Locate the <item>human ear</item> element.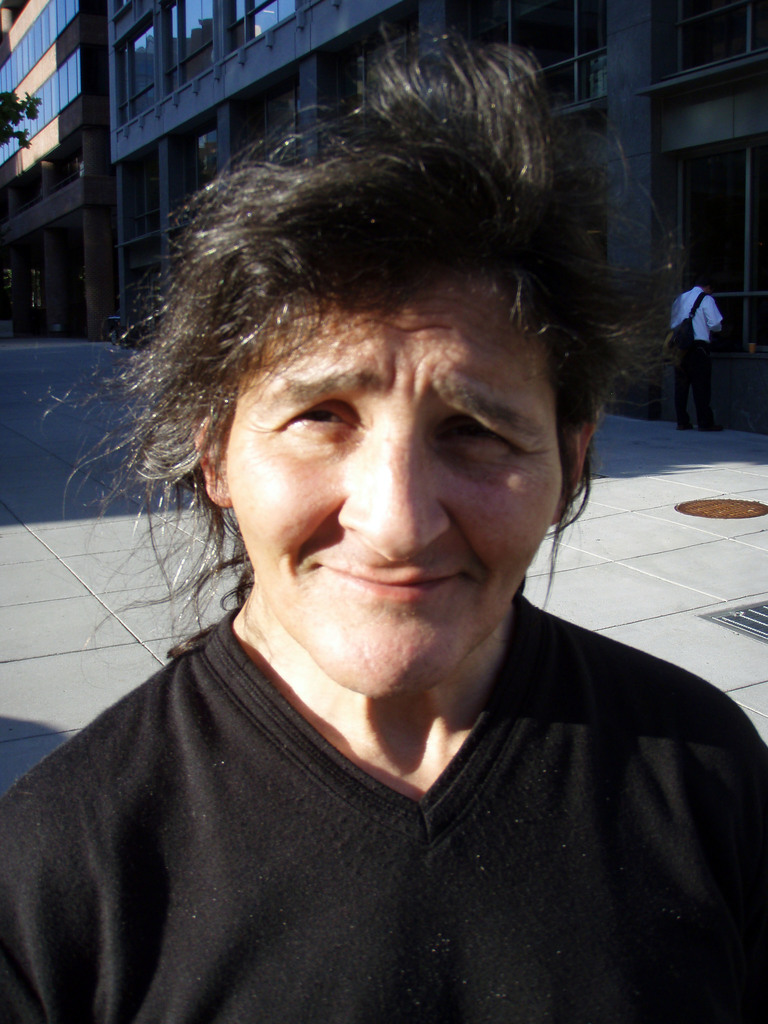
Element bbox: detection(195, 415, 230, 508).
